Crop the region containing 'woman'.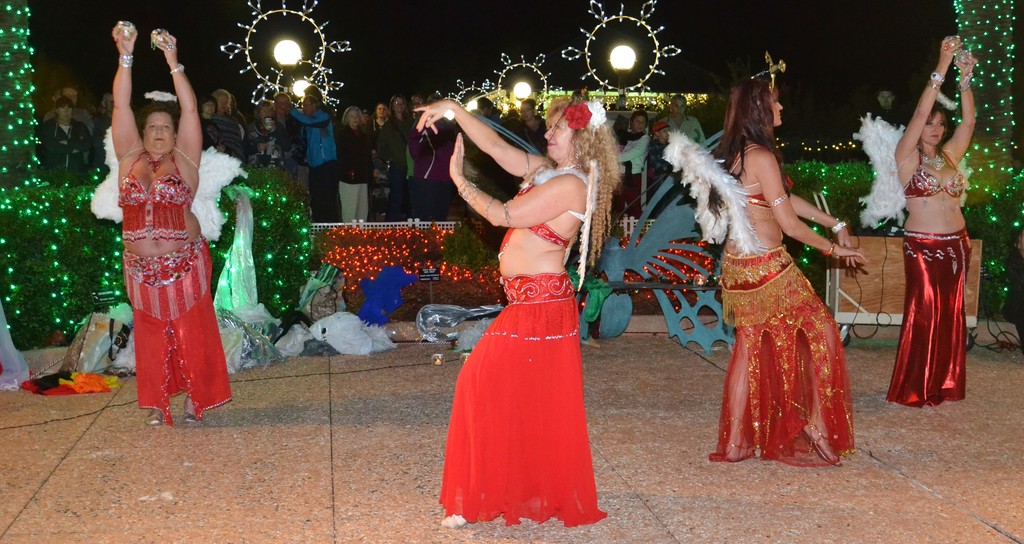
Crop region: <box>405,93,459,227</box>.
